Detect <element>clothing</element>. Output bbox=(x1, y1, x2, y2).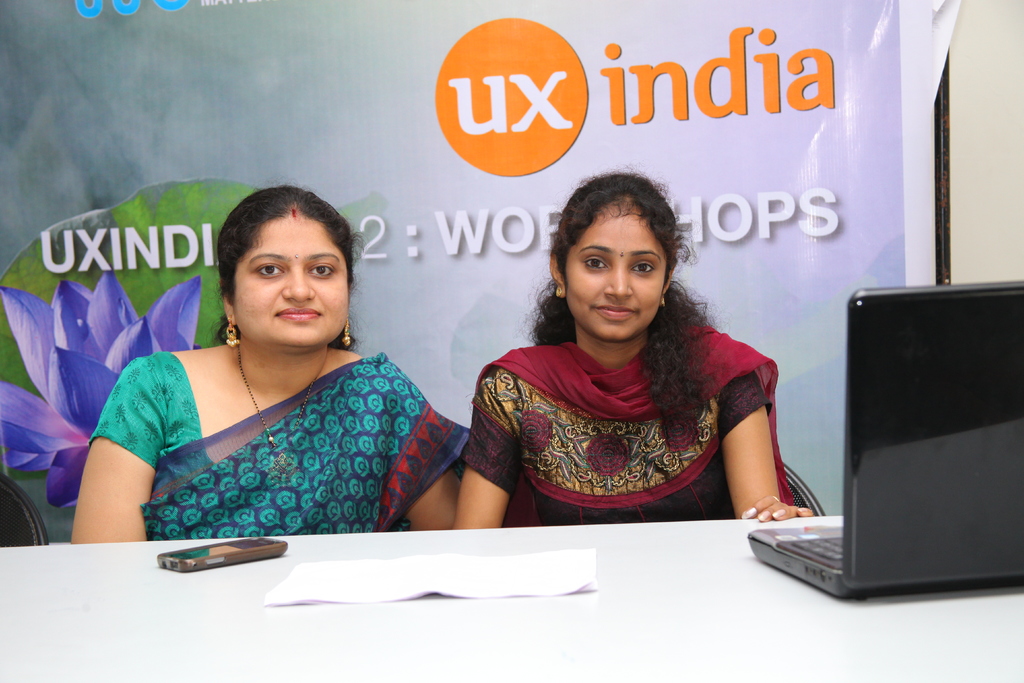
bbox=(76, 344, 477, 523).
